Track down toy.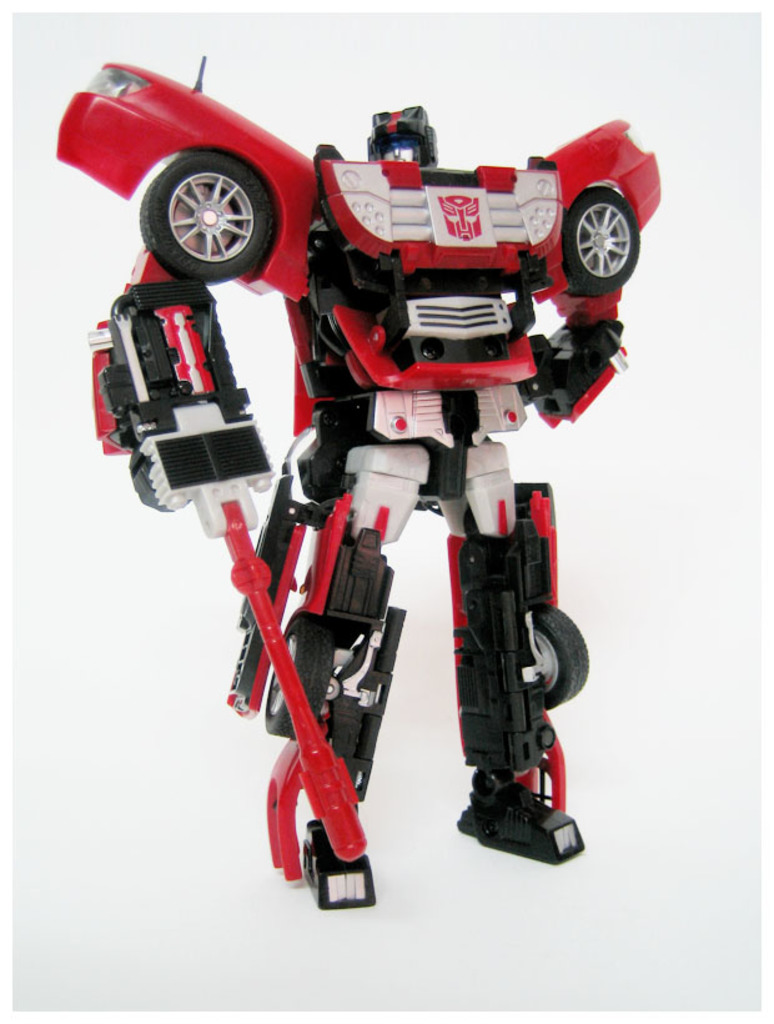
Tracked to bbox(114, 54, 670, 842).
